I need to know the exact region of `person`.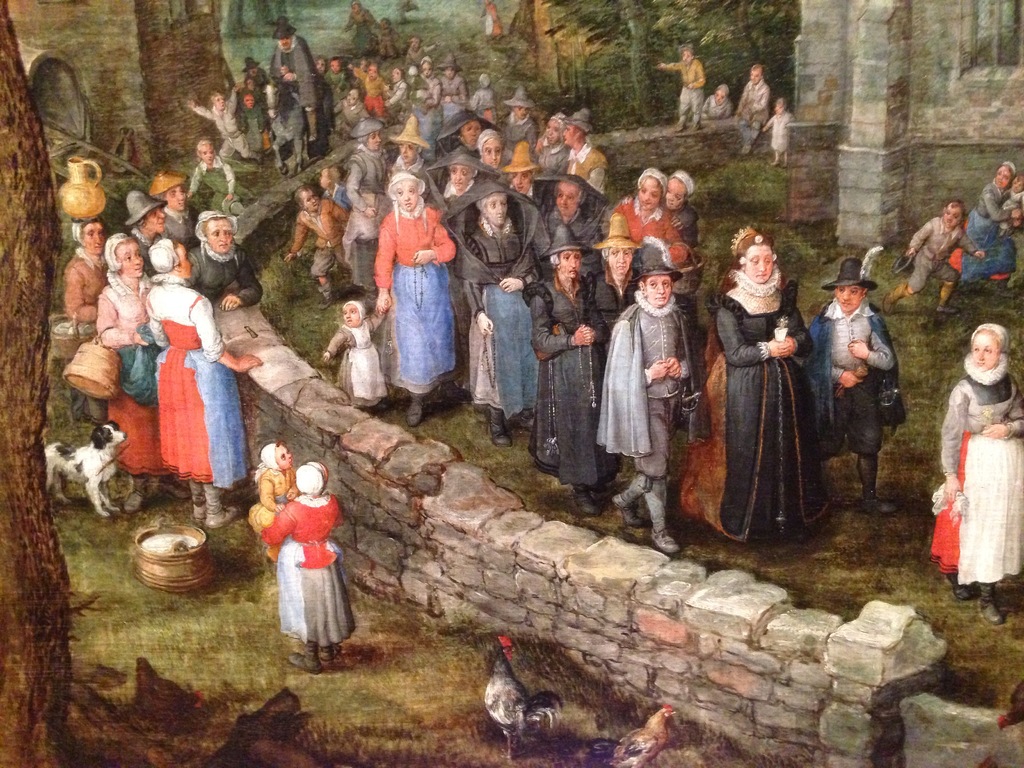
Region: pyautogui.locateOnScreen(677, 40, 706, 133).
